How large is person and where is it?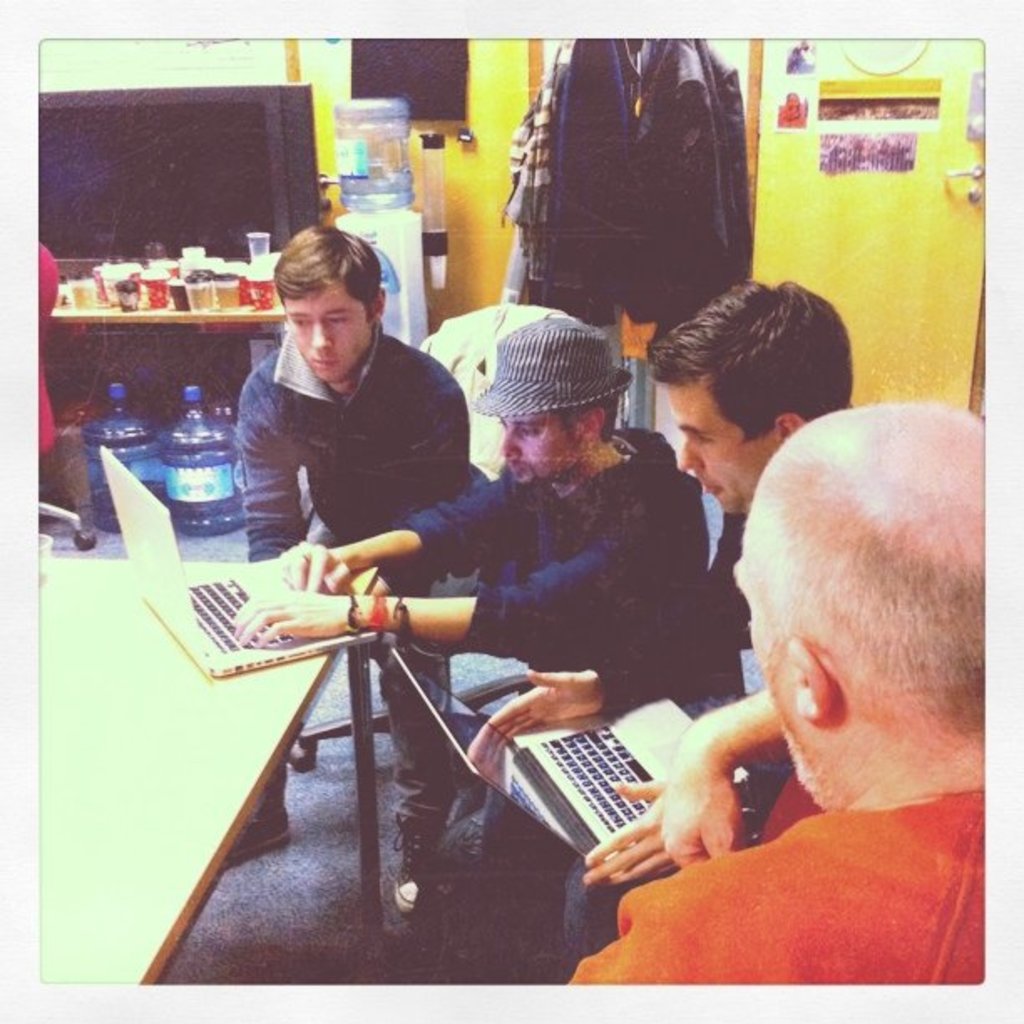
Bounding box: <bbox>485, 279, 853, 970</bbox>.
